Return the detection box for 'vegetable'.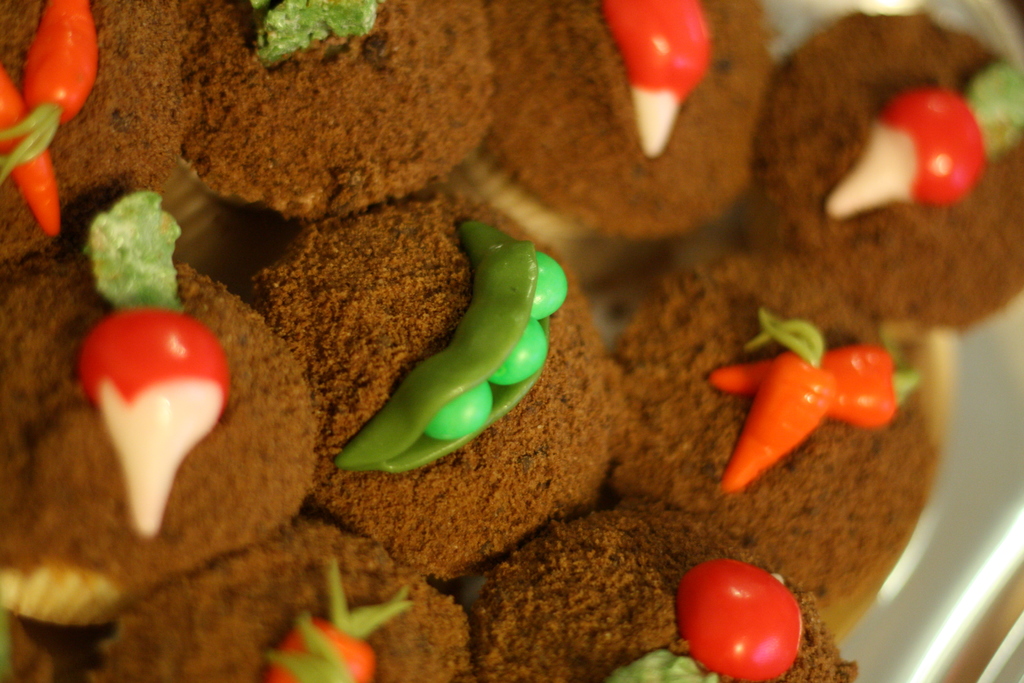
(x1=0, y1=72, x2=60, y2=238).
